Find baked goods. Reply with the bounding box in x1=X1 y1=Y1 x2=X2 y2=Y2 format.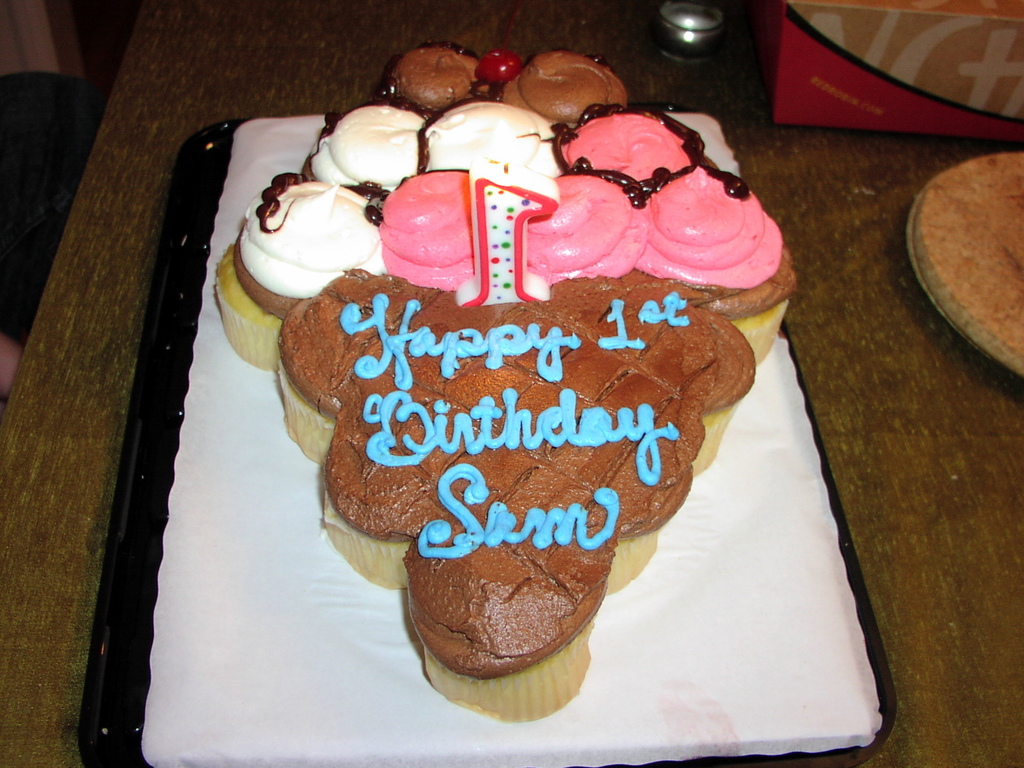
x1=223 y1=74 x2=795 y2=677.
